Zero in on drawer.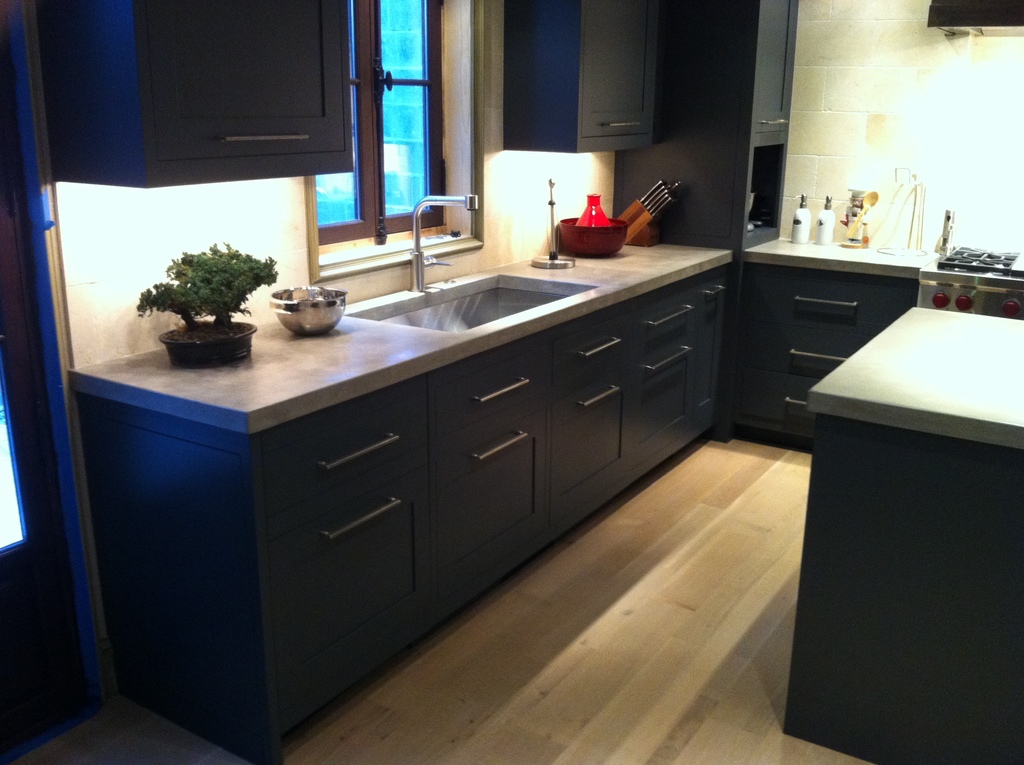
Zeroed in: select_region(744, 265, 915, 332).
